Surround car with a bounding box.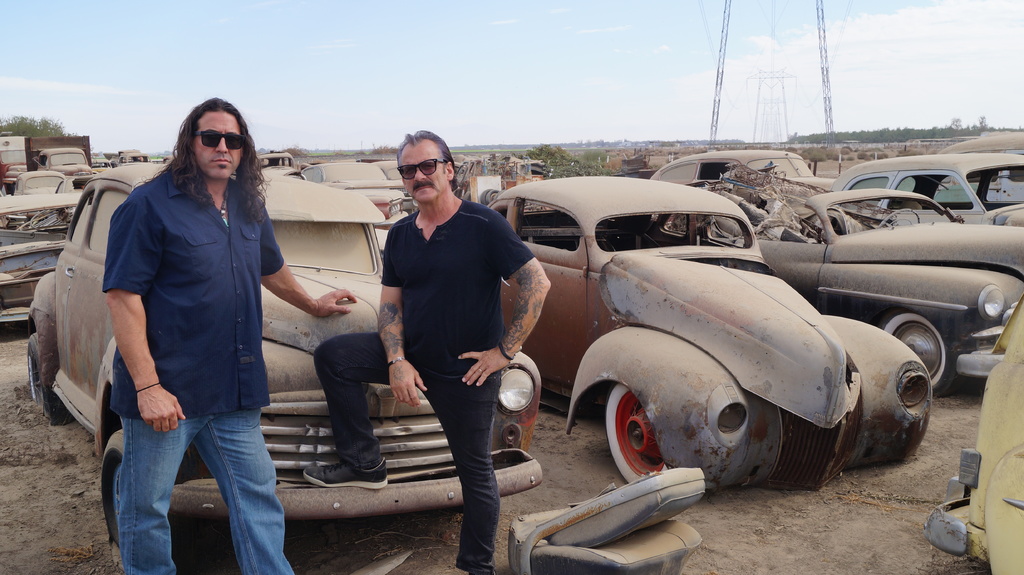
928/295/1023/574.
